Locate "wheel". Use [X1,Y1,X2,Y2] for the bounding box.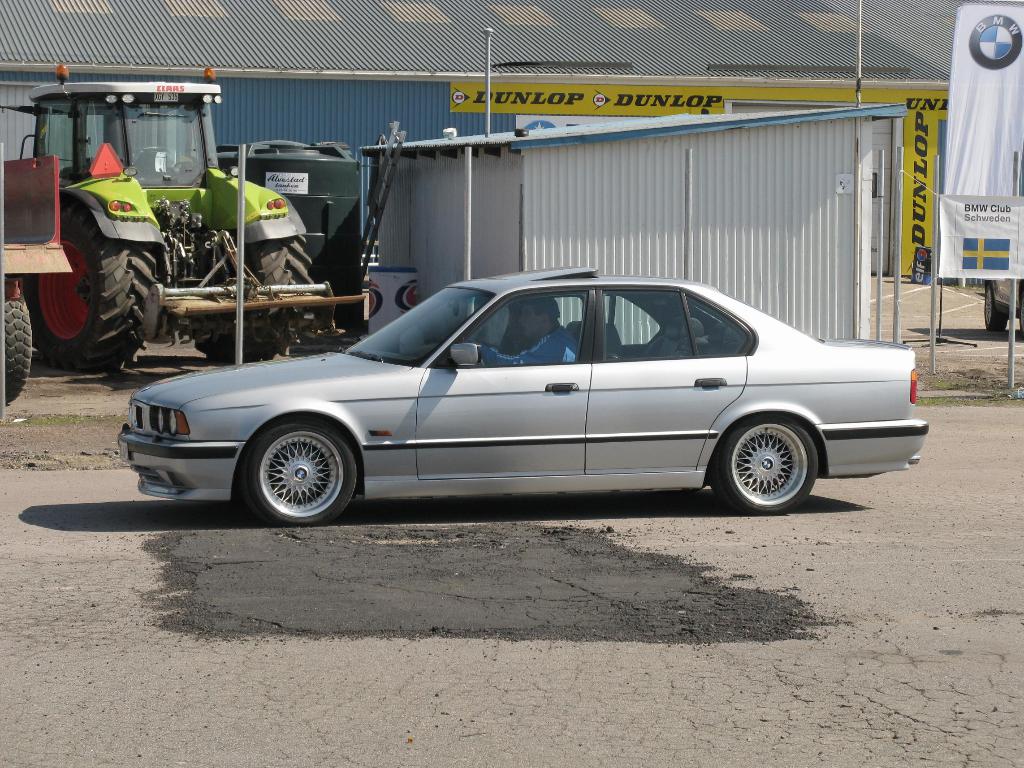
[0,294,33,402].
